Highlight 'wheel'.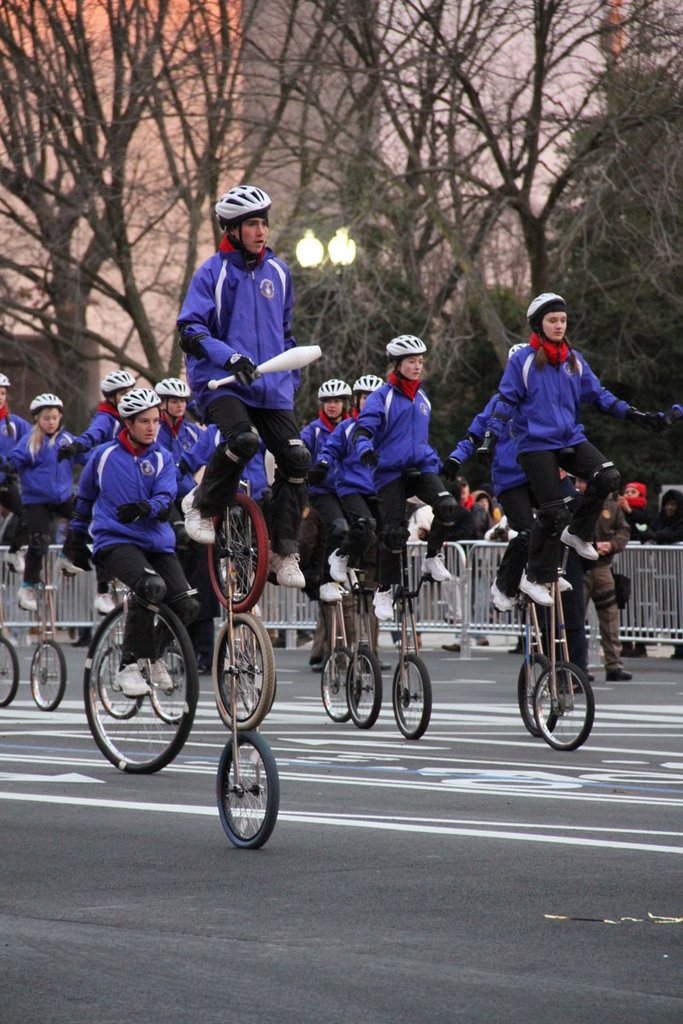
Highlighted region: bbox=(396, 655, 431, 739).
